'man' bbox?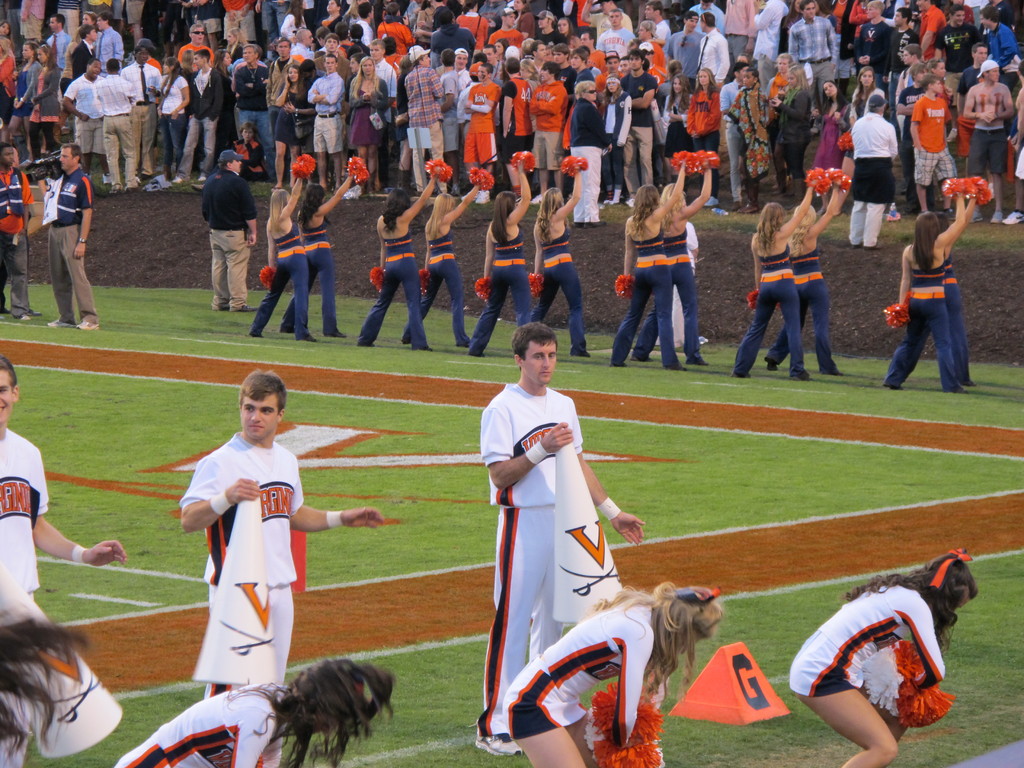
l=478, t=323, r=644, b=757
